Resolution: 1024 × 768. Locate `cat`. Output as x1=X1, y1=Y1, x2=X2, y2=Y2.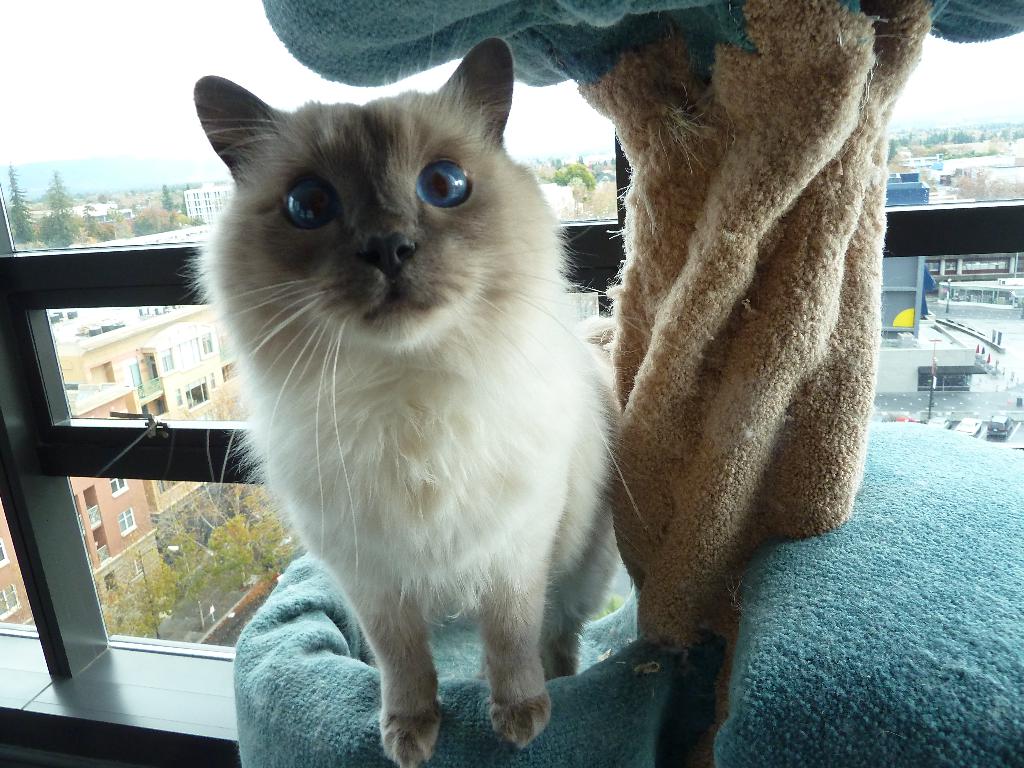
x1=91, y1=32, x2=646, y2=767.
